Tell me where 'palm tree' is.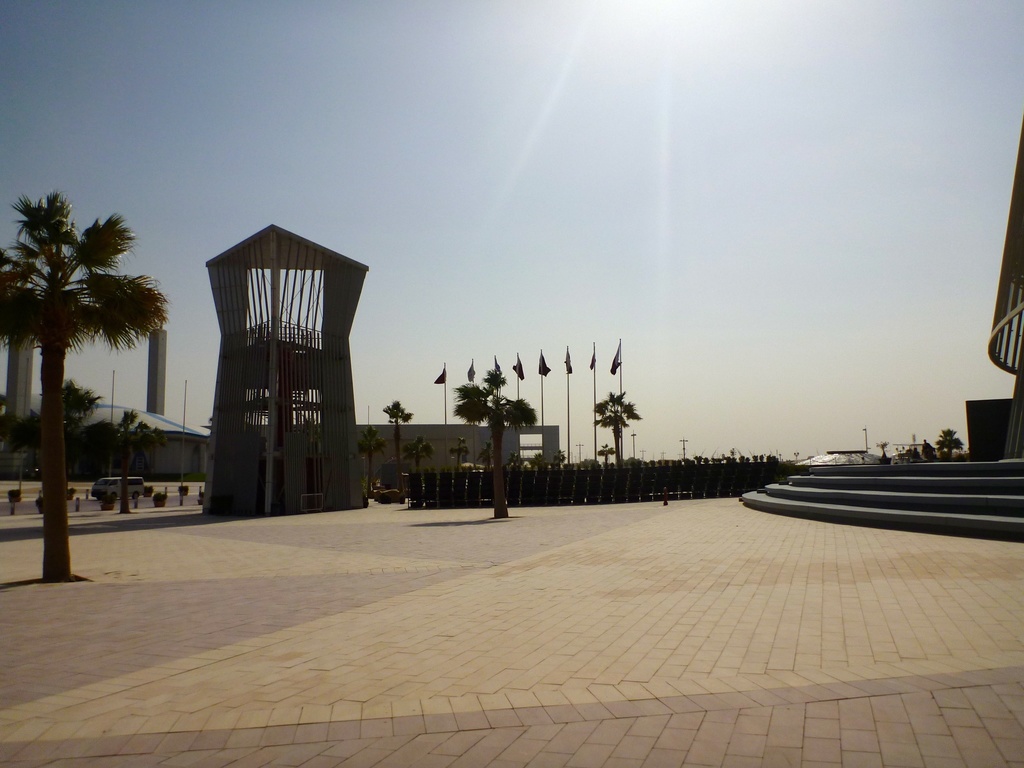
'palm tree' is at {"left": 5, "top": 382, "right": 109, "bottom": 499}.
